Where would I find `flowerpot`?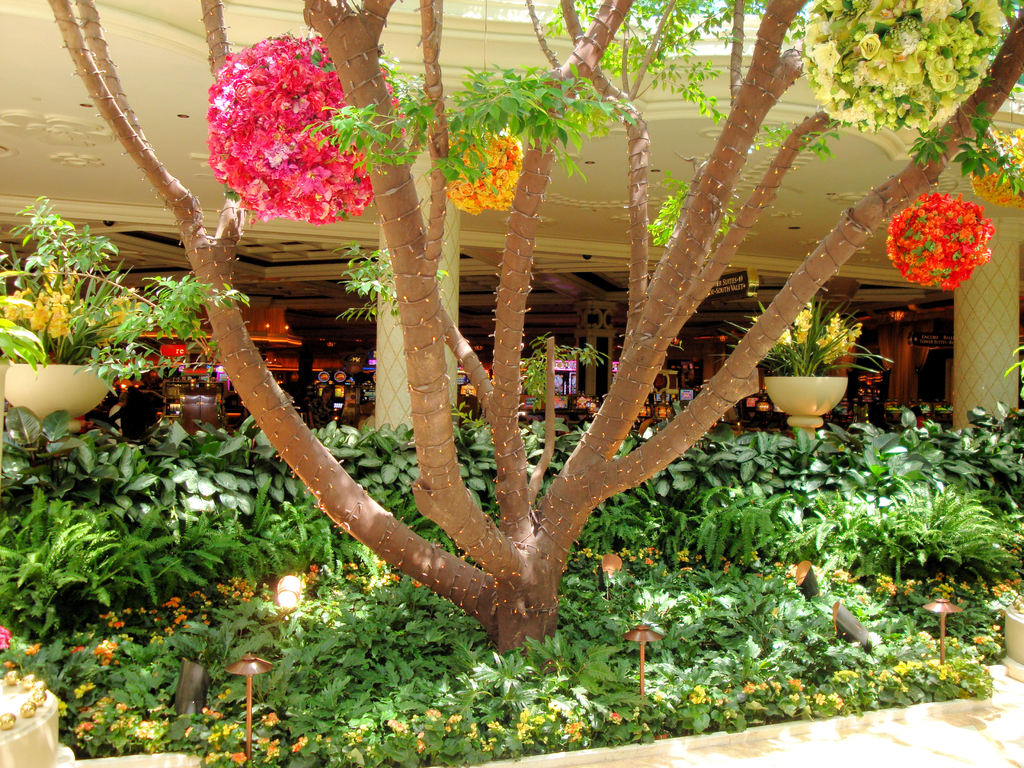
At [x1=0, y1=673, x2=86, y2=758].
